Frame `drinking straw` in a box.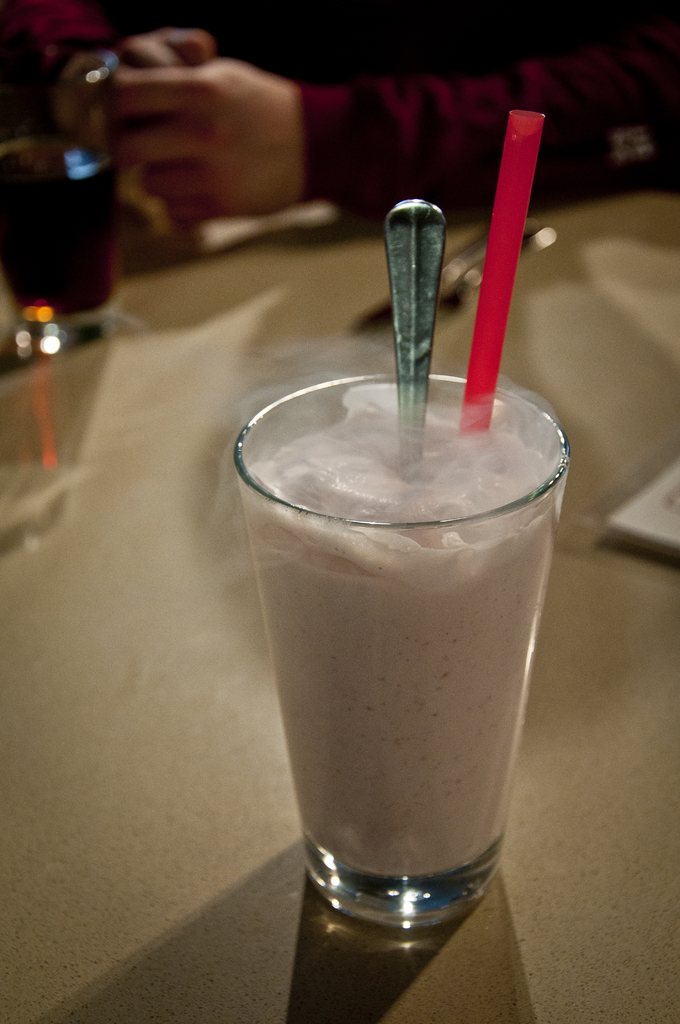
(454,107,545,430).
